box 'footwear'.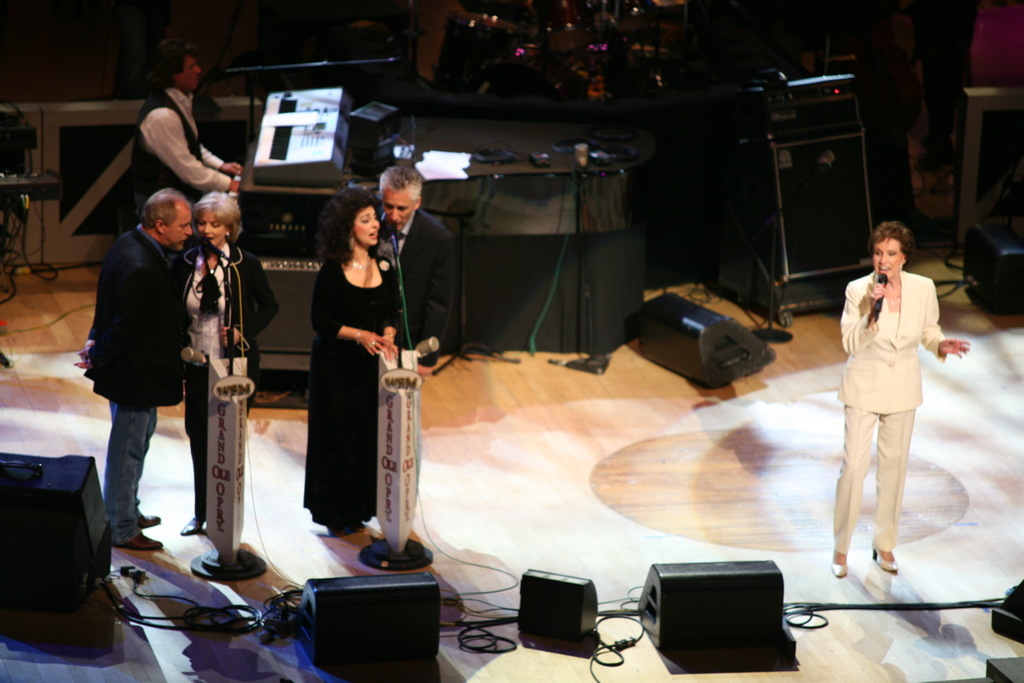
left=874, top=545, right=901, bottom=572.
